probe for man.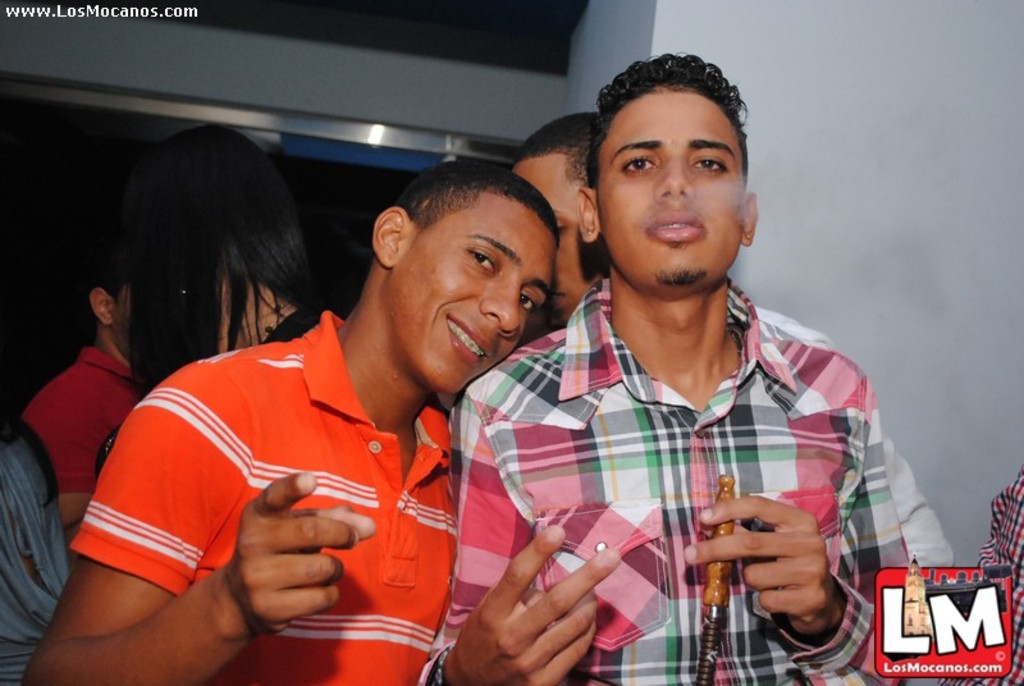
Probe result: bbox=(444, 55, 908, 676).
